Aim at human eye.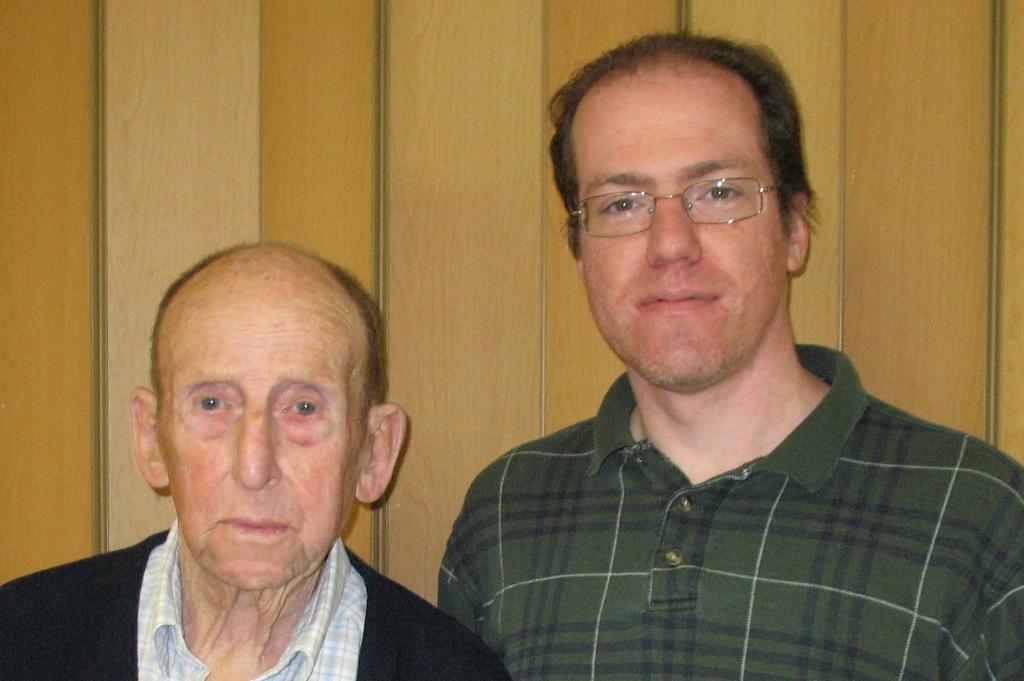
Aimed at (left=691, top=172, right=753, bottom=210).
